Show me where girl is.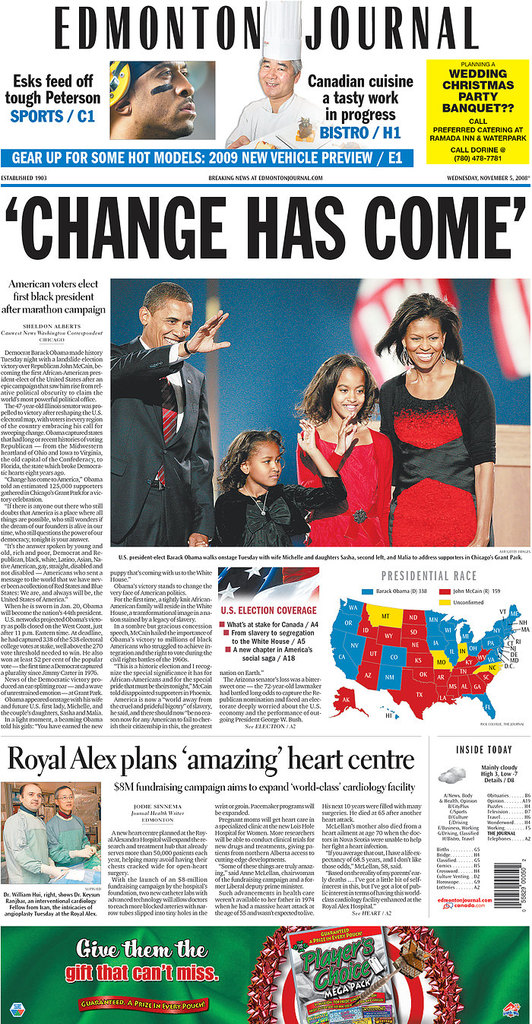
girl is at BBox(187, 428, 348, 548).
